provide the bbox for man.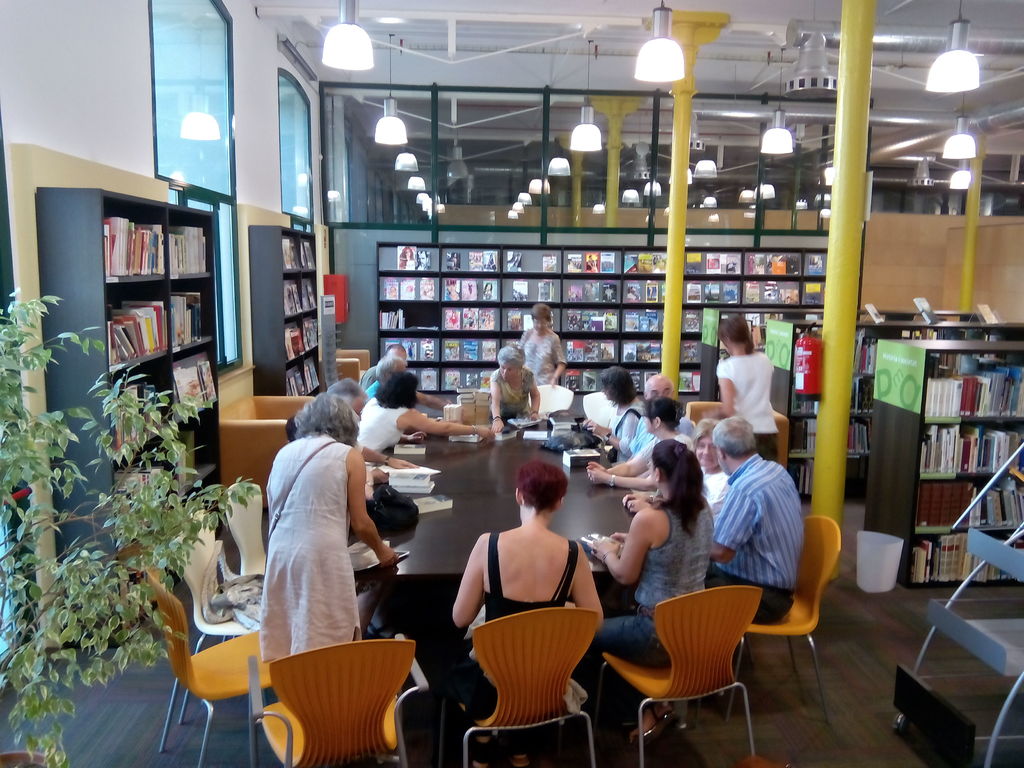
{"x1": 357, "y1": 355, "x2": 459, "y2": 408}.
